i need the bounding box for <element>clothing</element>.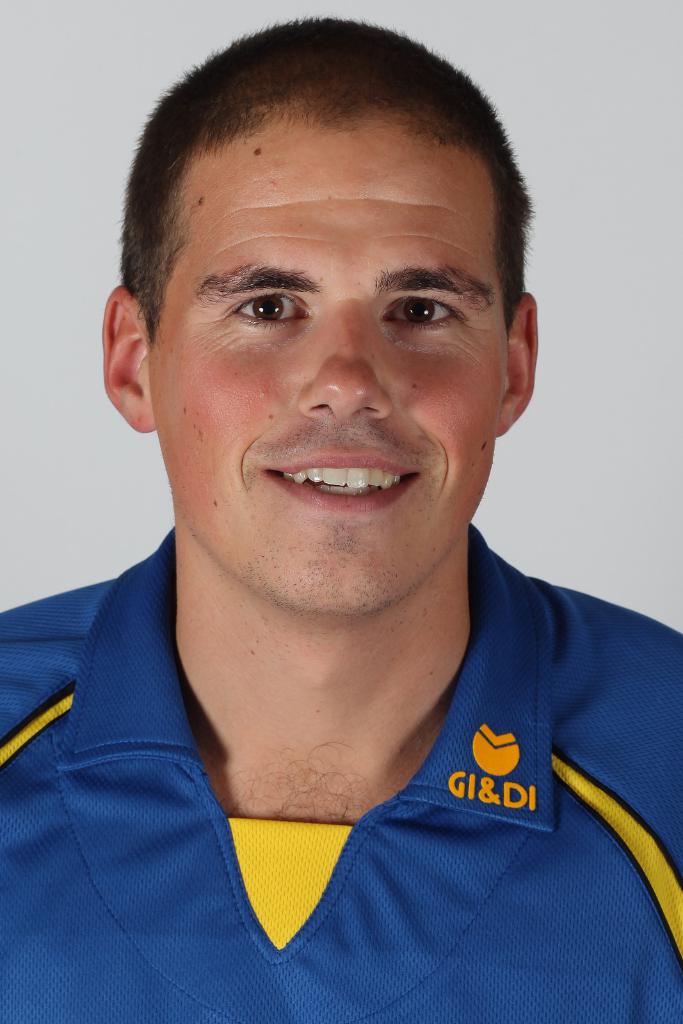
Here it is: bbox(0, 527, 682, 1023).
